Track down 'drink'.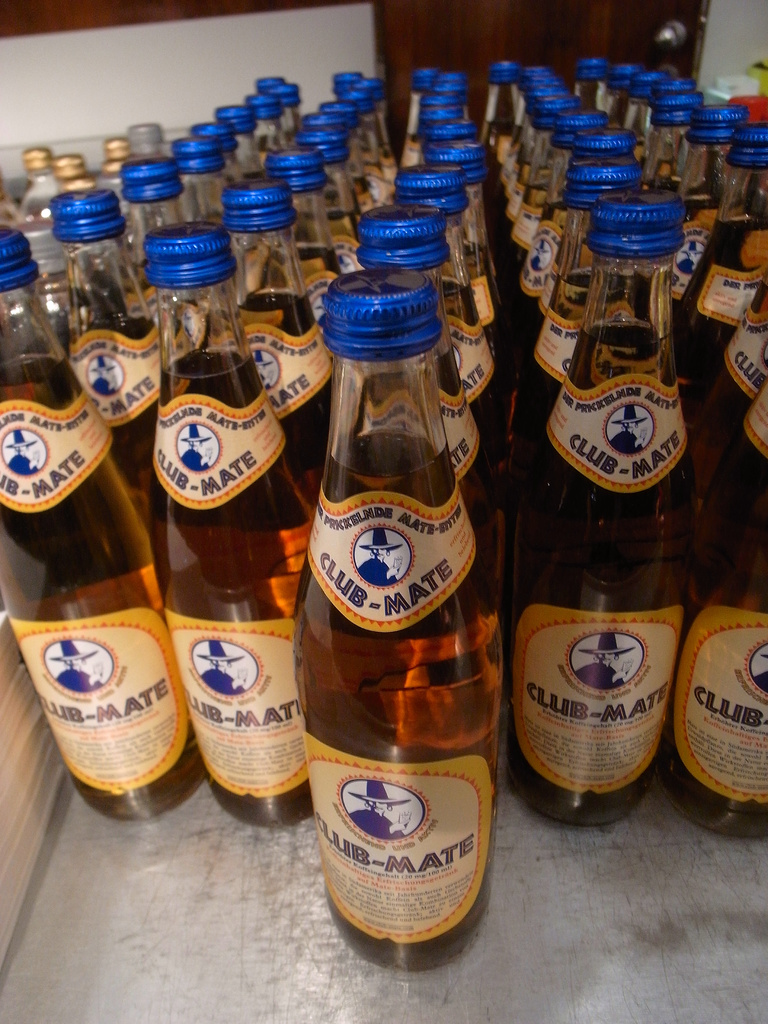
Tracked to (680, 125, 767, 391).
